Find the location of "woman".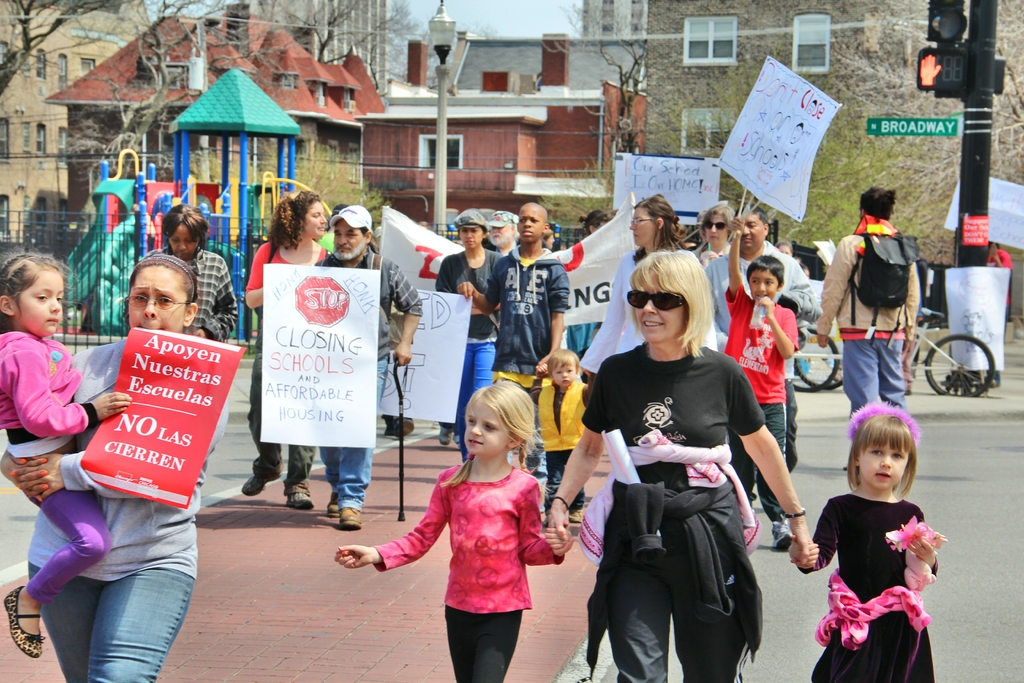
Location: BBox(541, 227, 553, 254).
